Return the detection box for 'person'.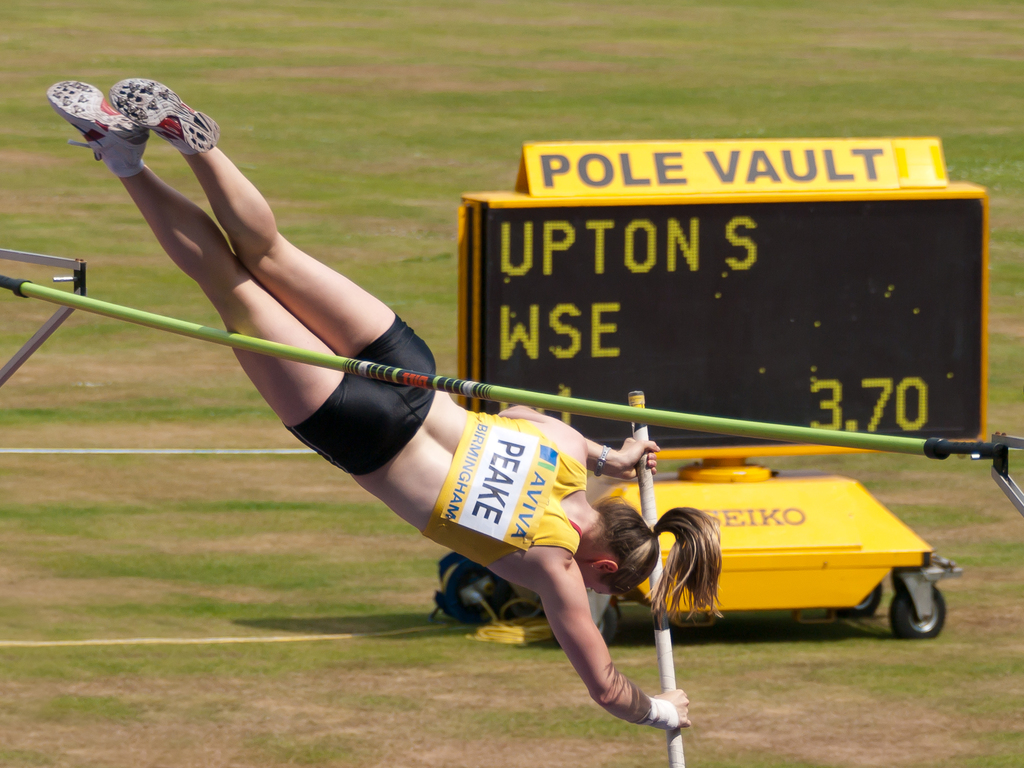
rect(109, 91, 720, 735).
